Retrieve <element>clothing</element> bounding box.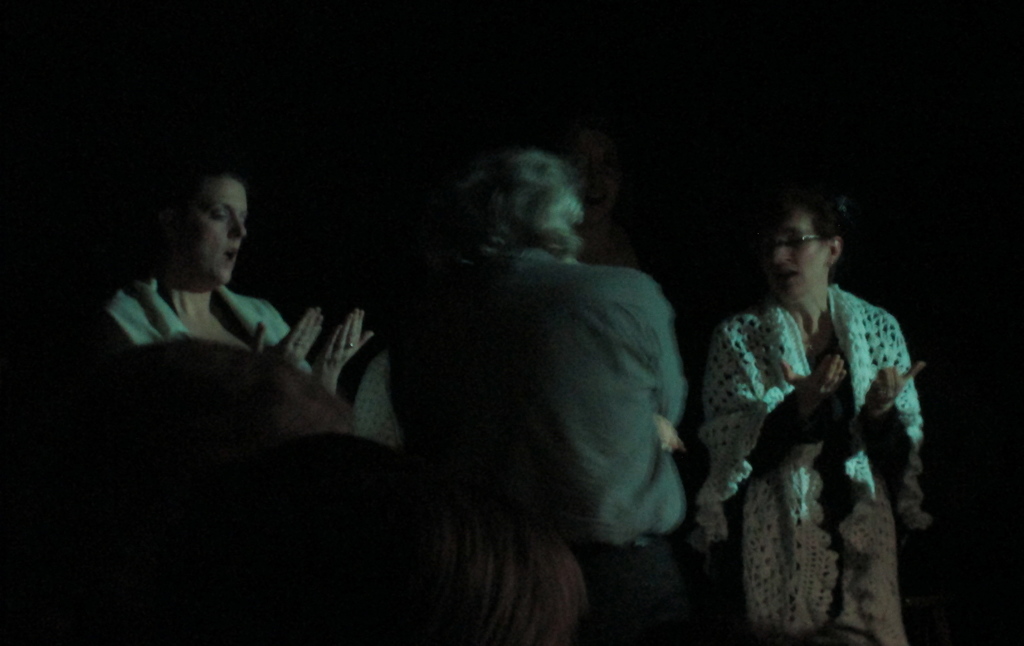
Bounding box: 108/268/307/370.
